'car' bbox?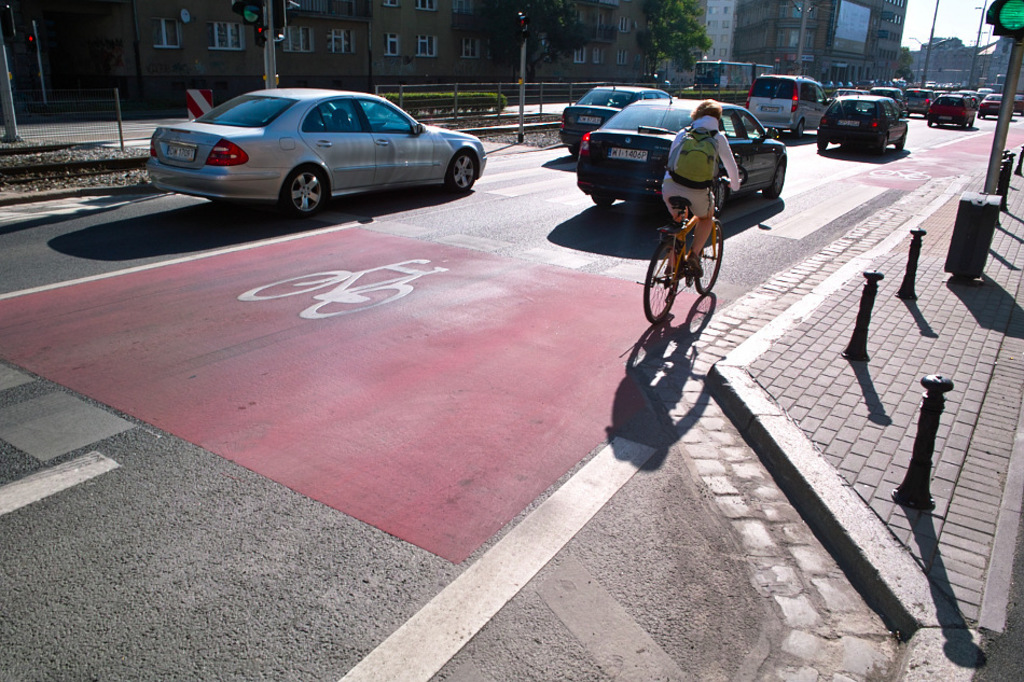
locate(748, 72, 822, 143)
